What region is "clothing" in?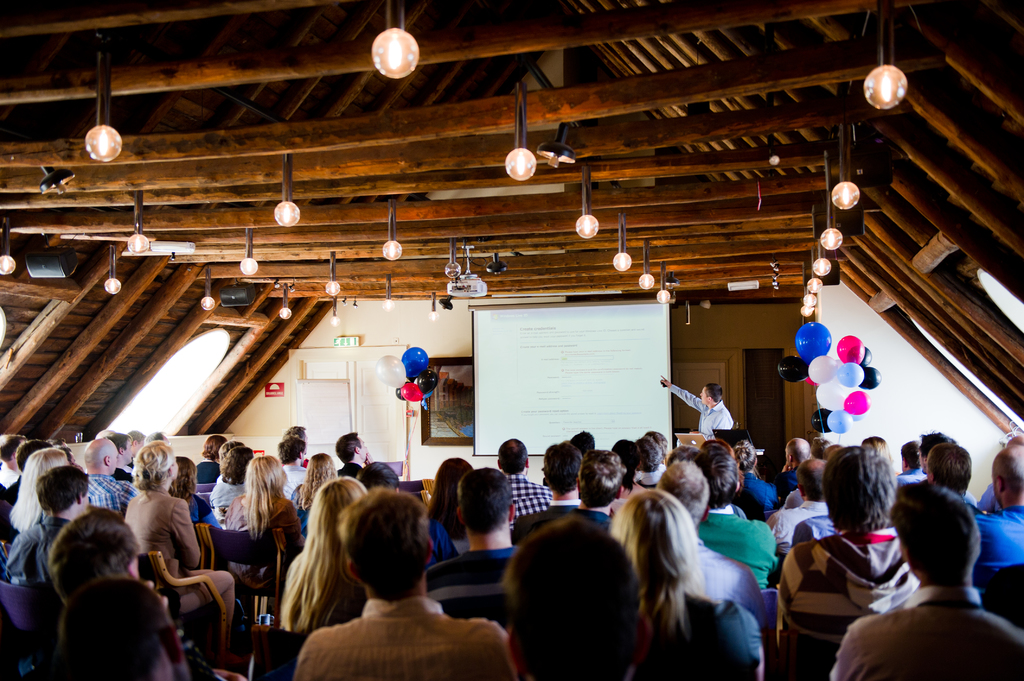
detection(977, 503, 1023, 575).
